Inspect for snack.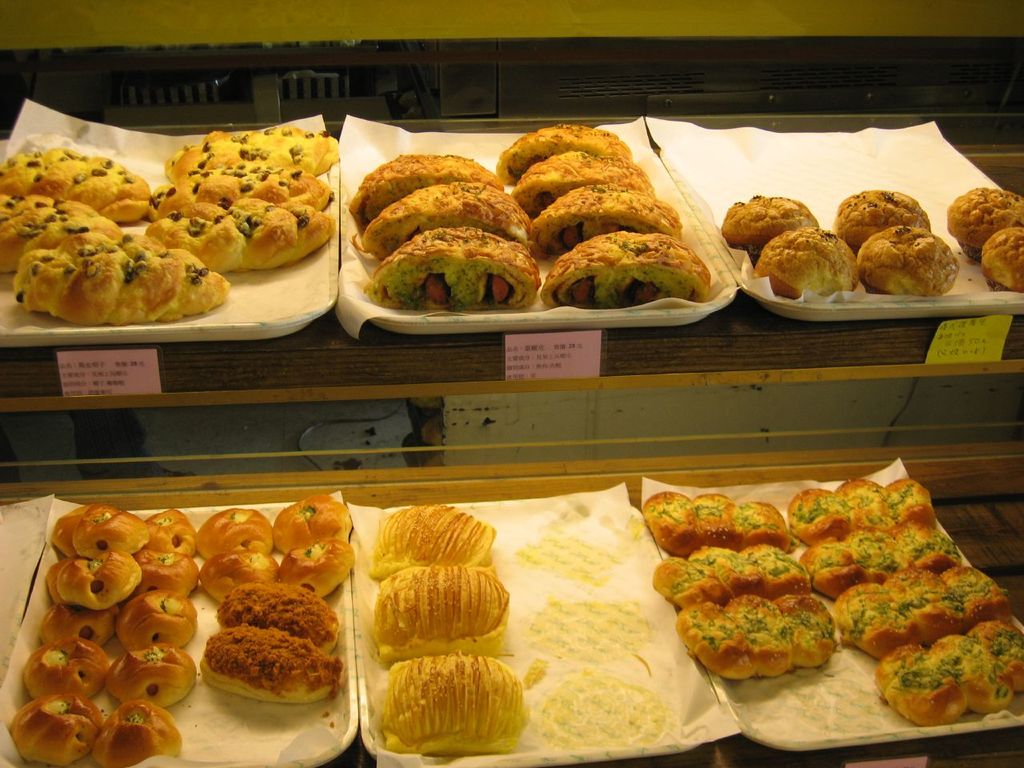
Inspection: crop(374, 647, 517, 767).
